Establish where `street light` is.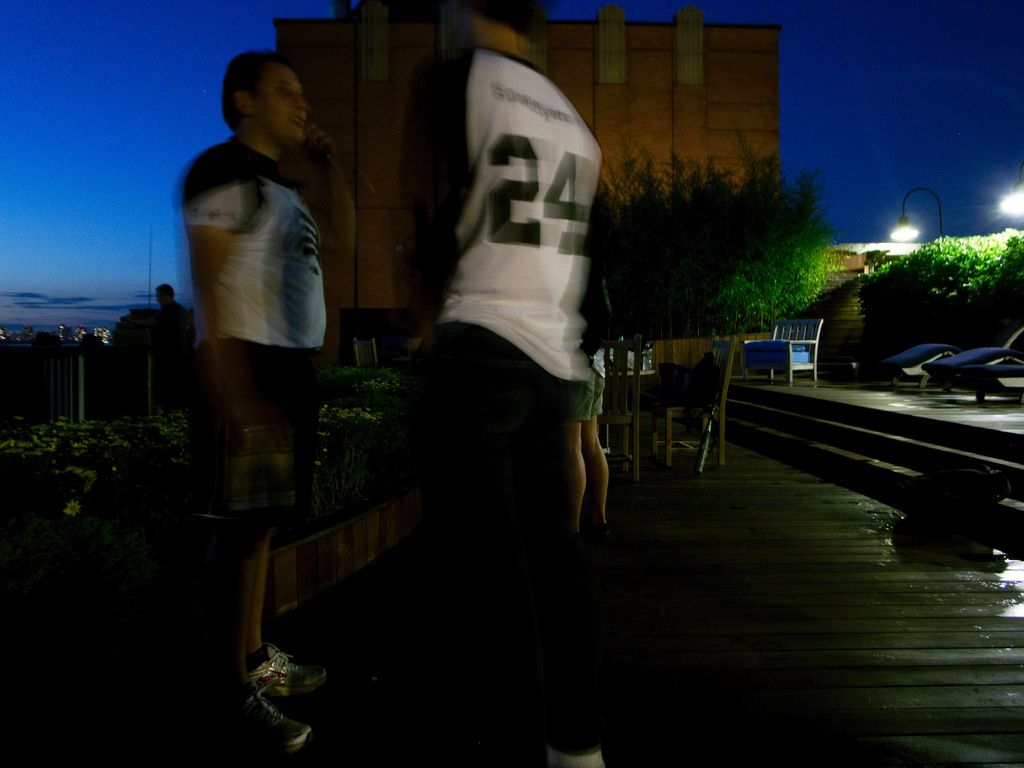
Established at x1=884, y1=186, x2=951, y2=264.
